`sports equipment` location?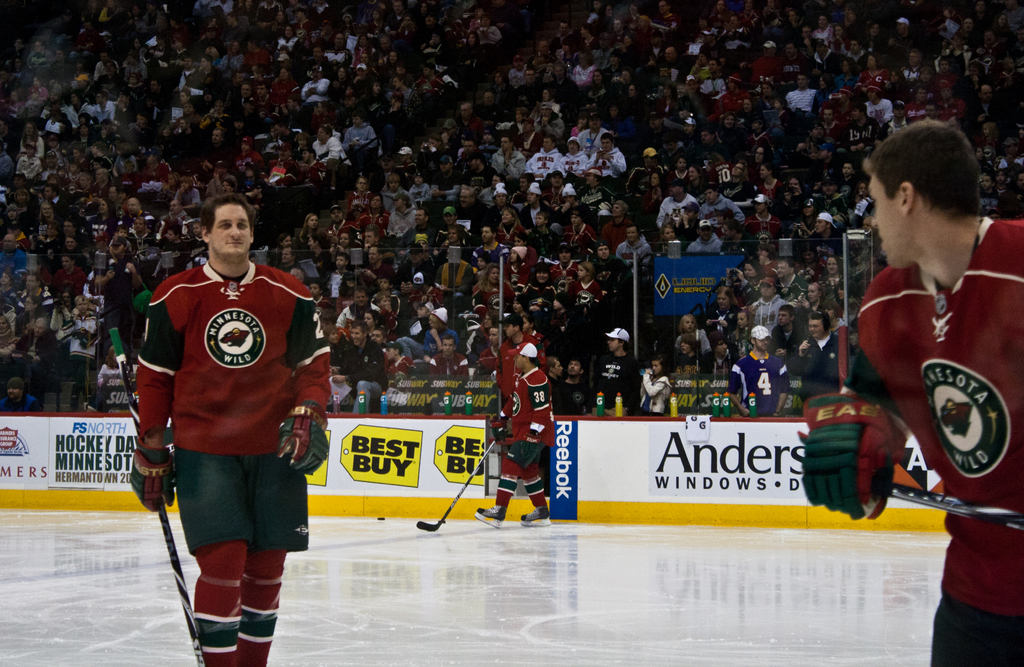
BBox(471, 504, 512, 527)
